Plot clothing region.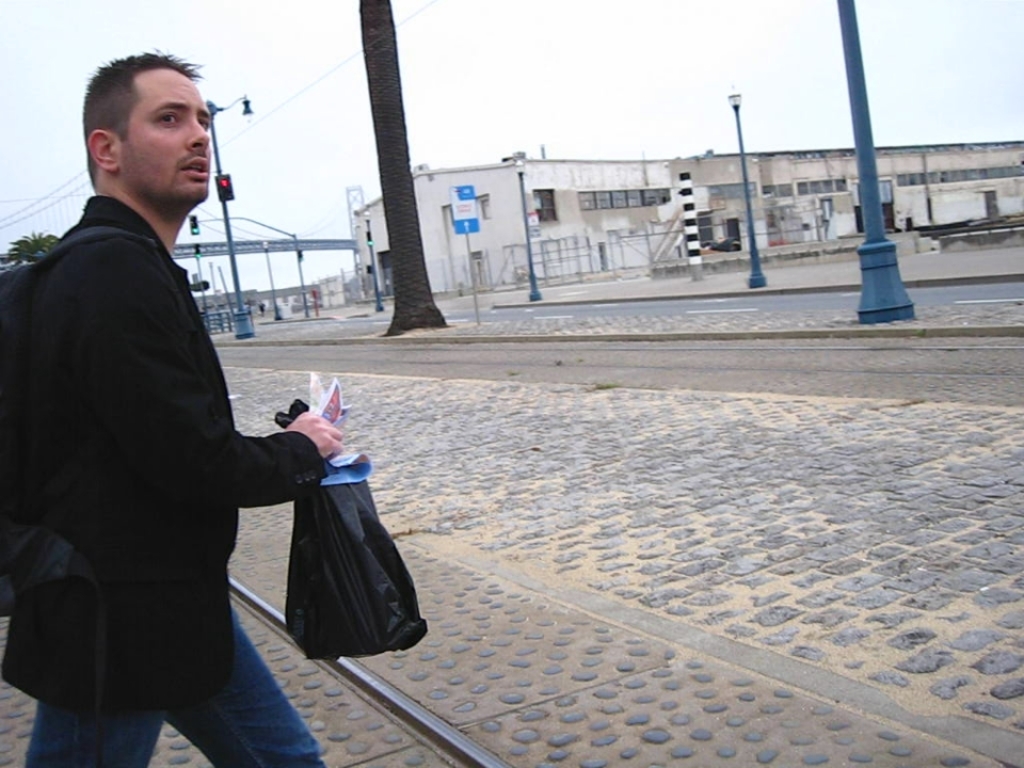
Plotted at box(27, 133, 318, 730).
